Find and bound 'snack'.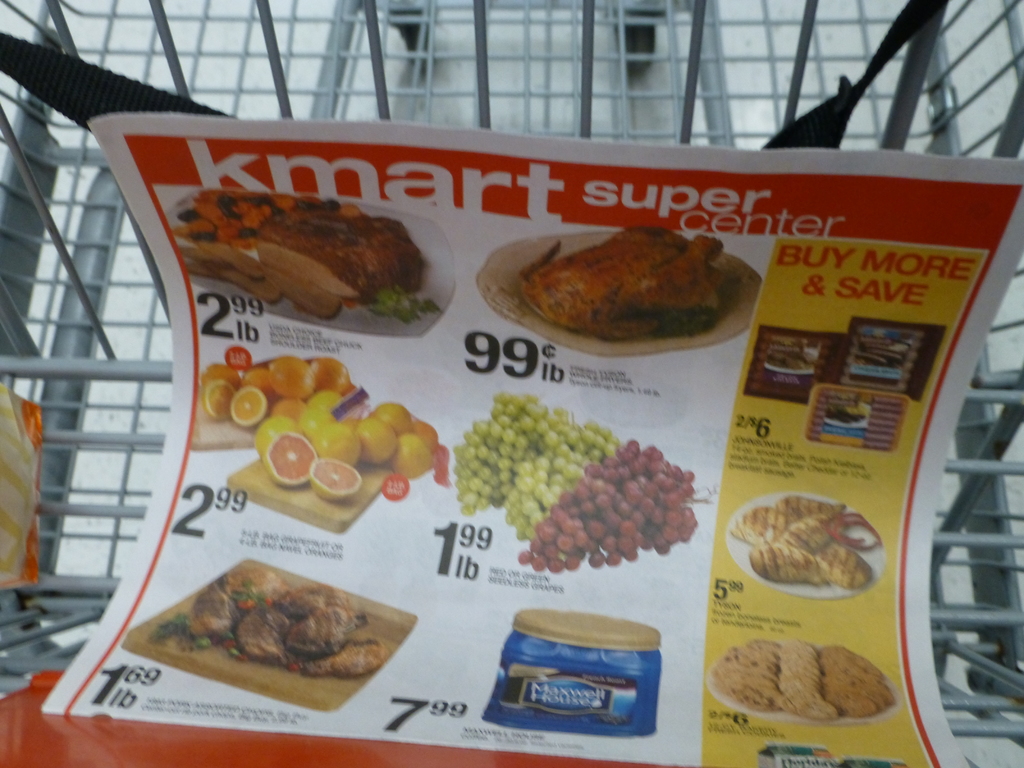
Bound: [x1=729, y1=490, x2=887, y2=608].
